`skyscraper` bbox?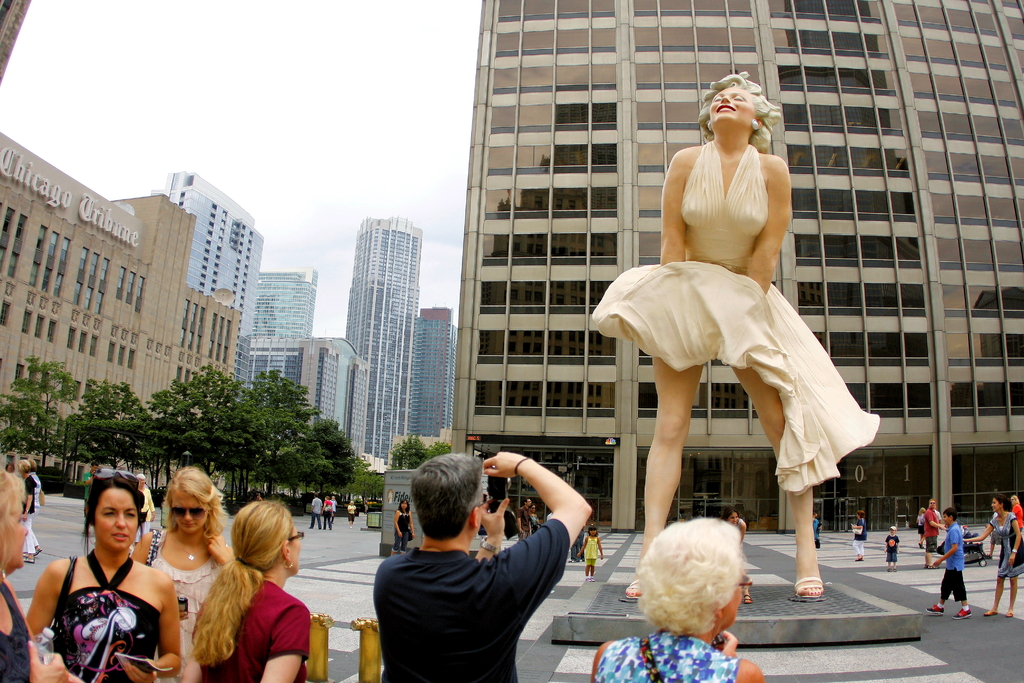
{"left": 405, "top": 318, "right": 455, "bottom": 445}
